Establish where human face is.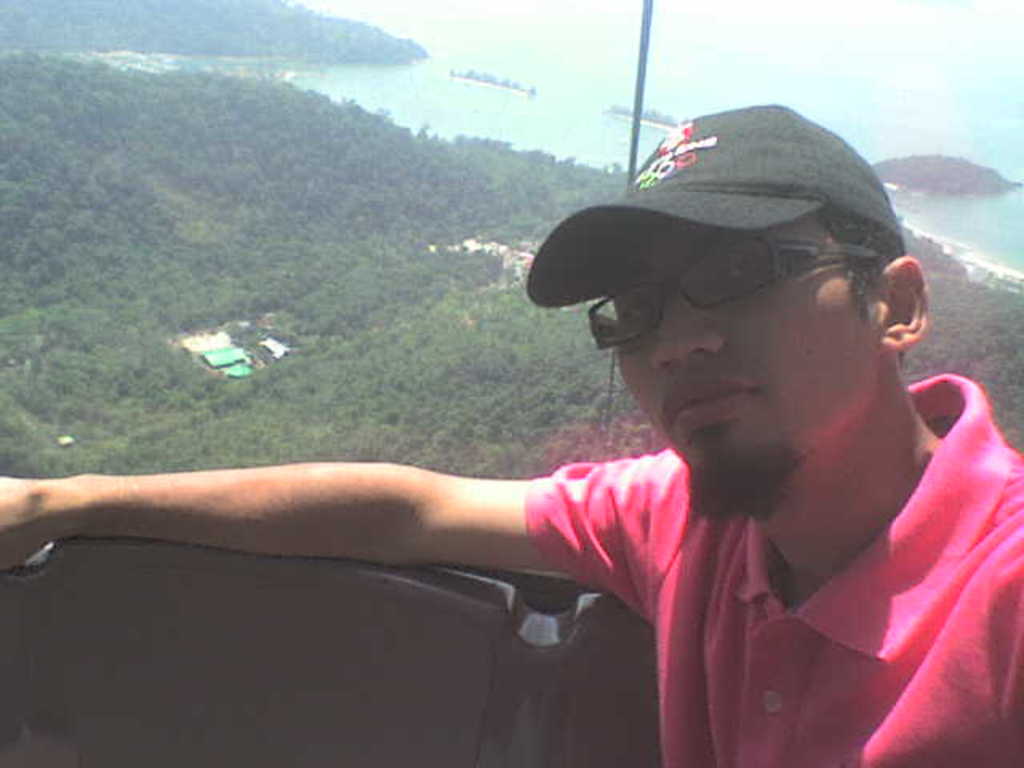
Established at select_region(610, 229, 874, 512).
